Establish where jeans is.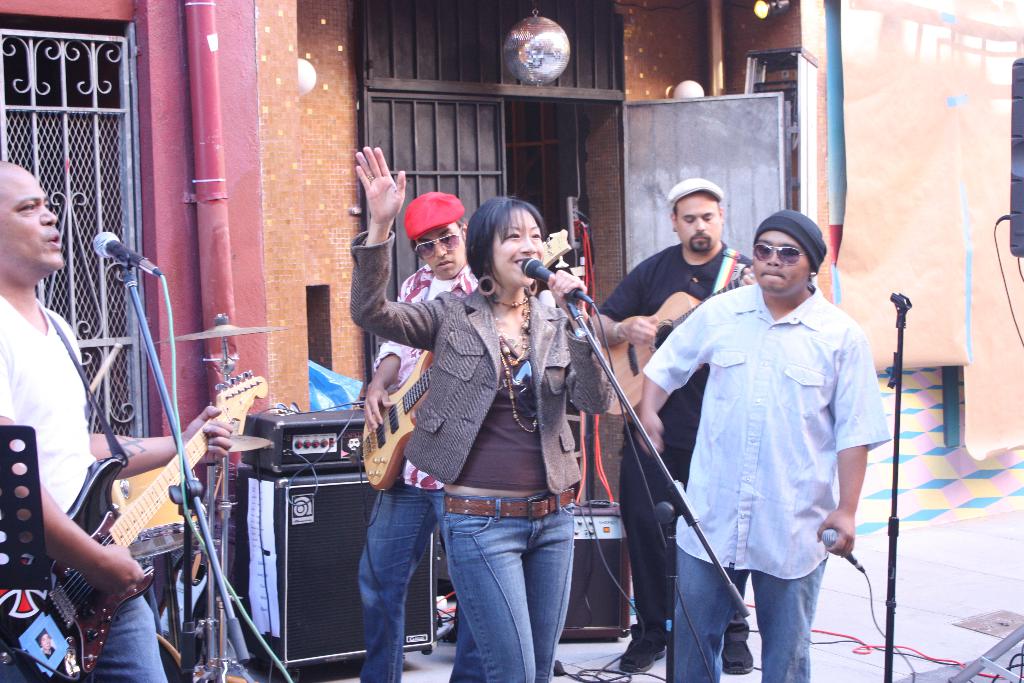
Established at (352,450,491,682).
